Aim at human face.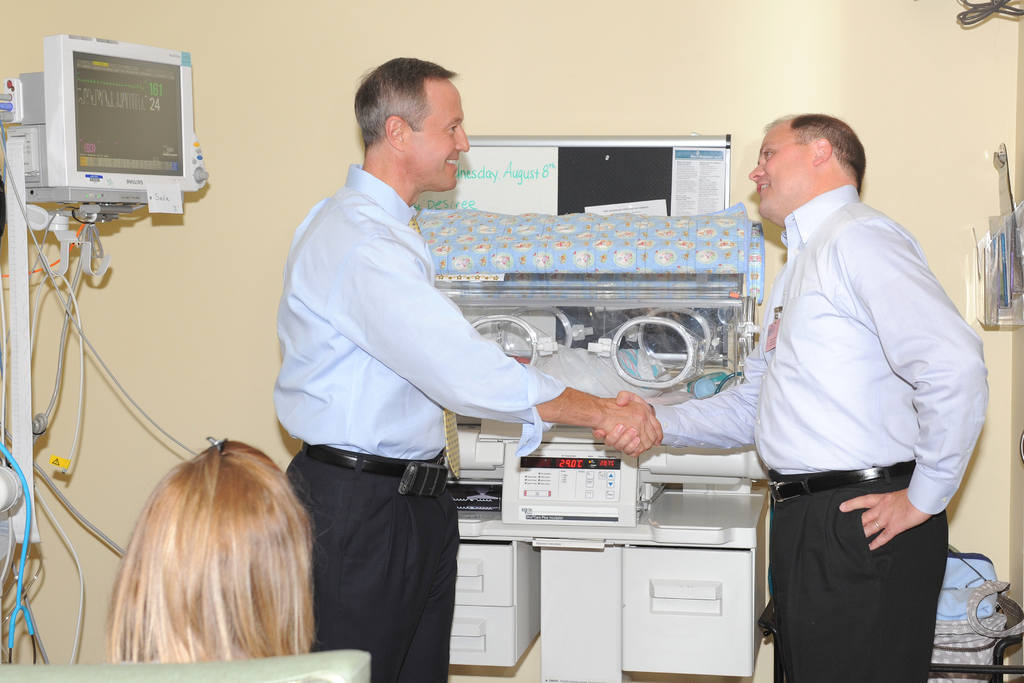
Aimed at x1=403 y1=83 x2=469 y2=195.
